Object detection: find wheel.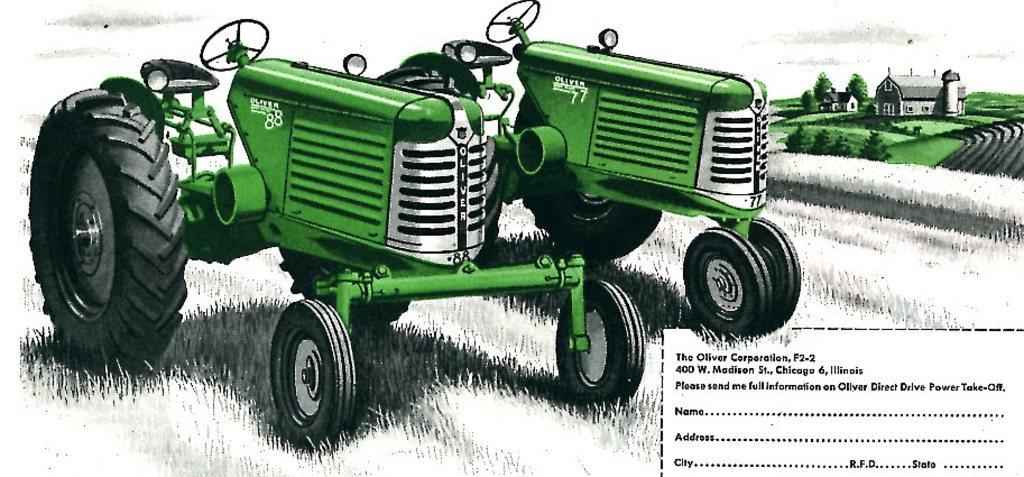
252,290,350,435.
